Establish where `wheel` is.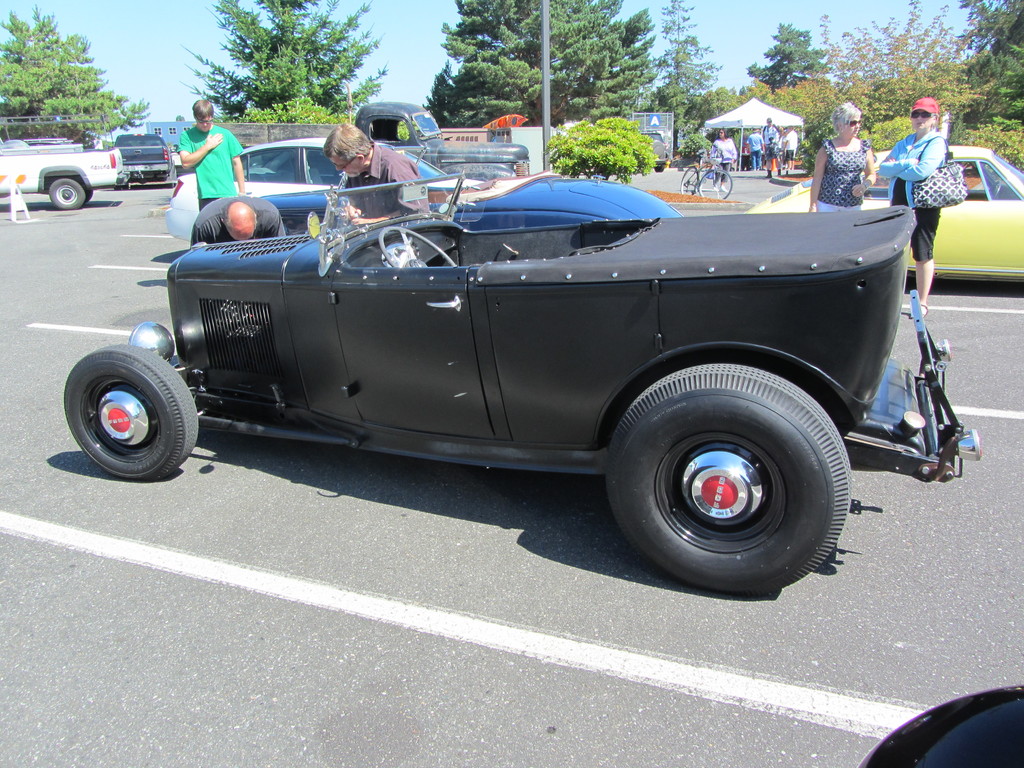
Established at 989 181 1002 200.
